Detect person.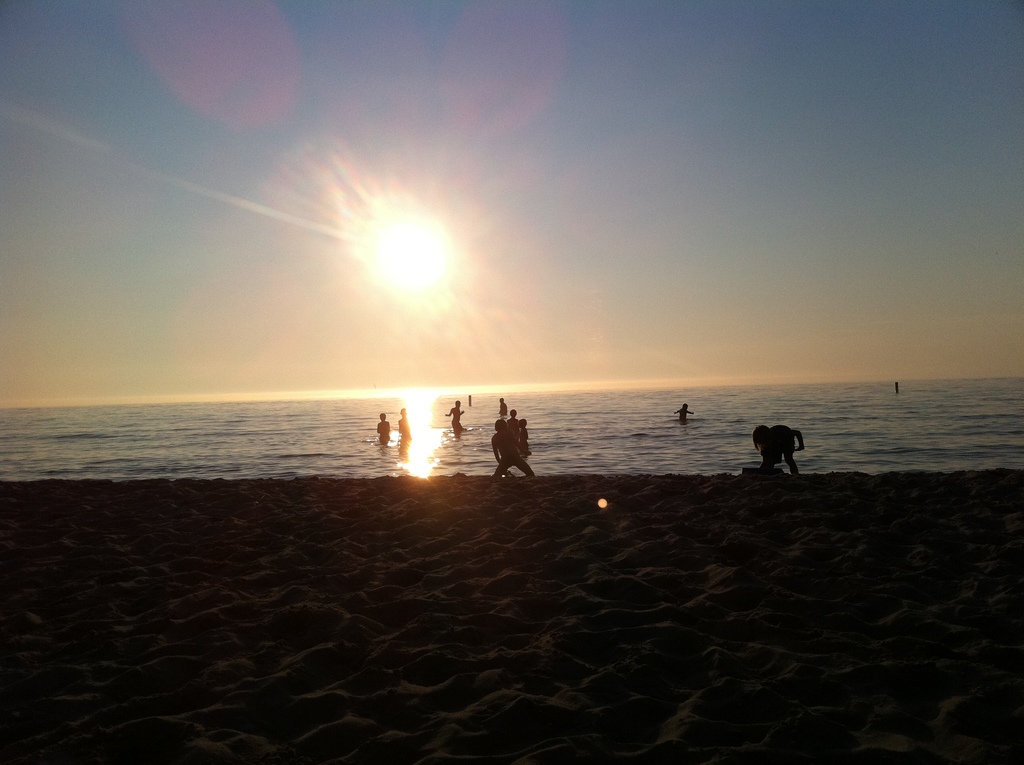
Detected at (x1=375, y1=410, x2=391, y2=447).
